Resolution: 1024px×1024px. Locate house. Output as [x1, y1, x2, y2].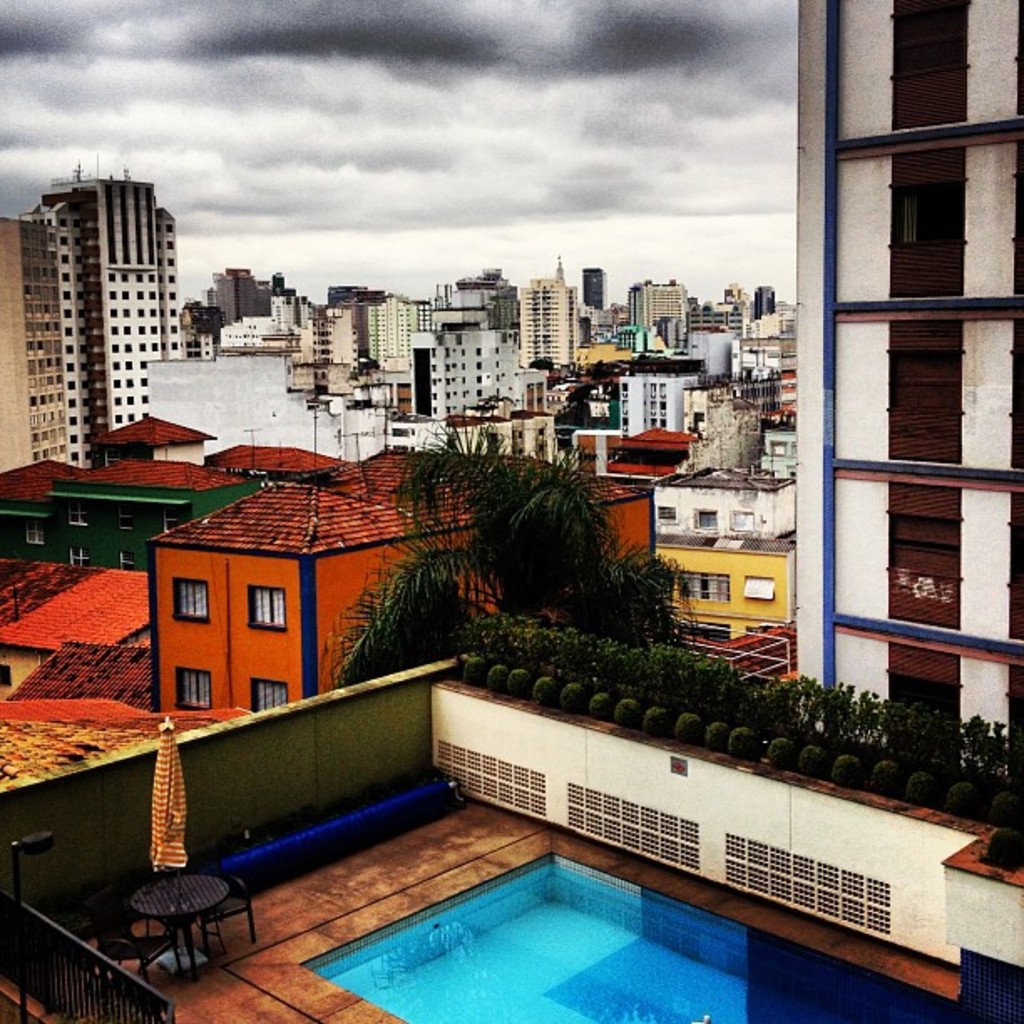
[616, 375, 704, 448].
